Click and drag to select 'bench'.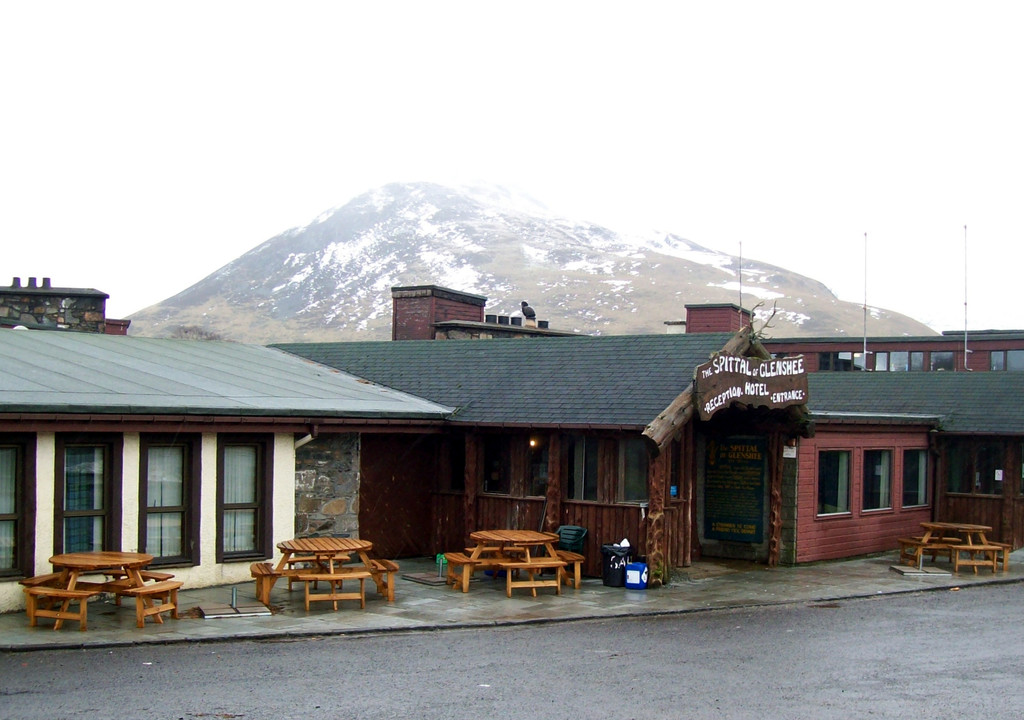
Selection: crop(252, 555, 283, 607).
